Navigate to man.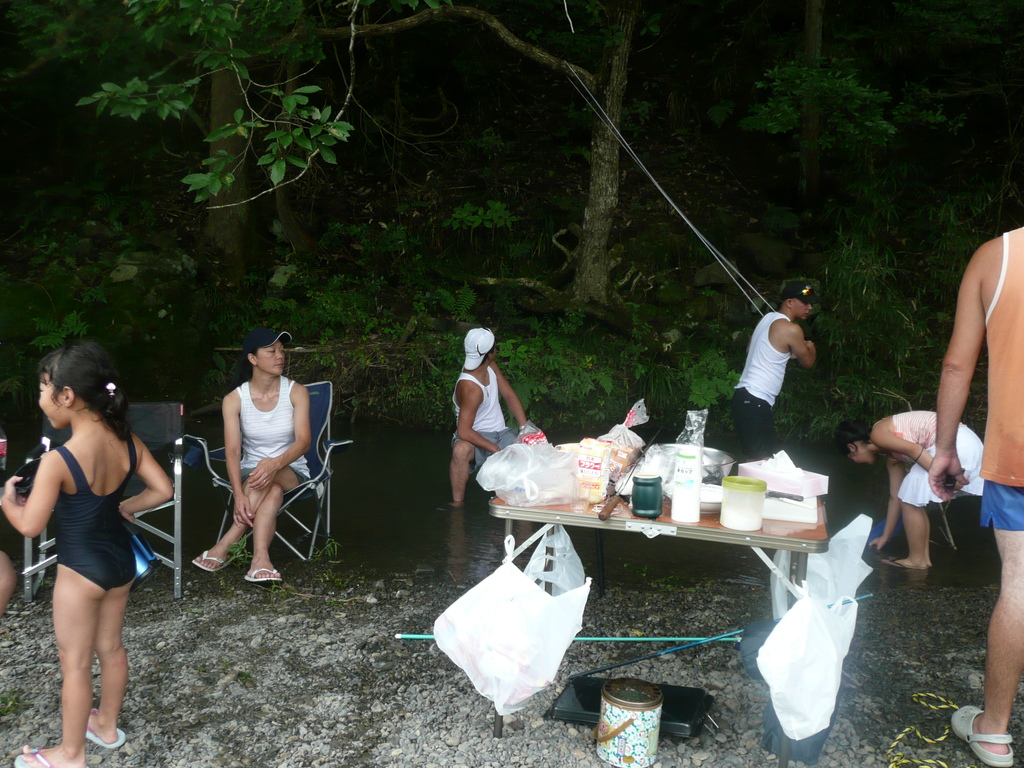
Navigation target: [447, 328, 527, 502].
